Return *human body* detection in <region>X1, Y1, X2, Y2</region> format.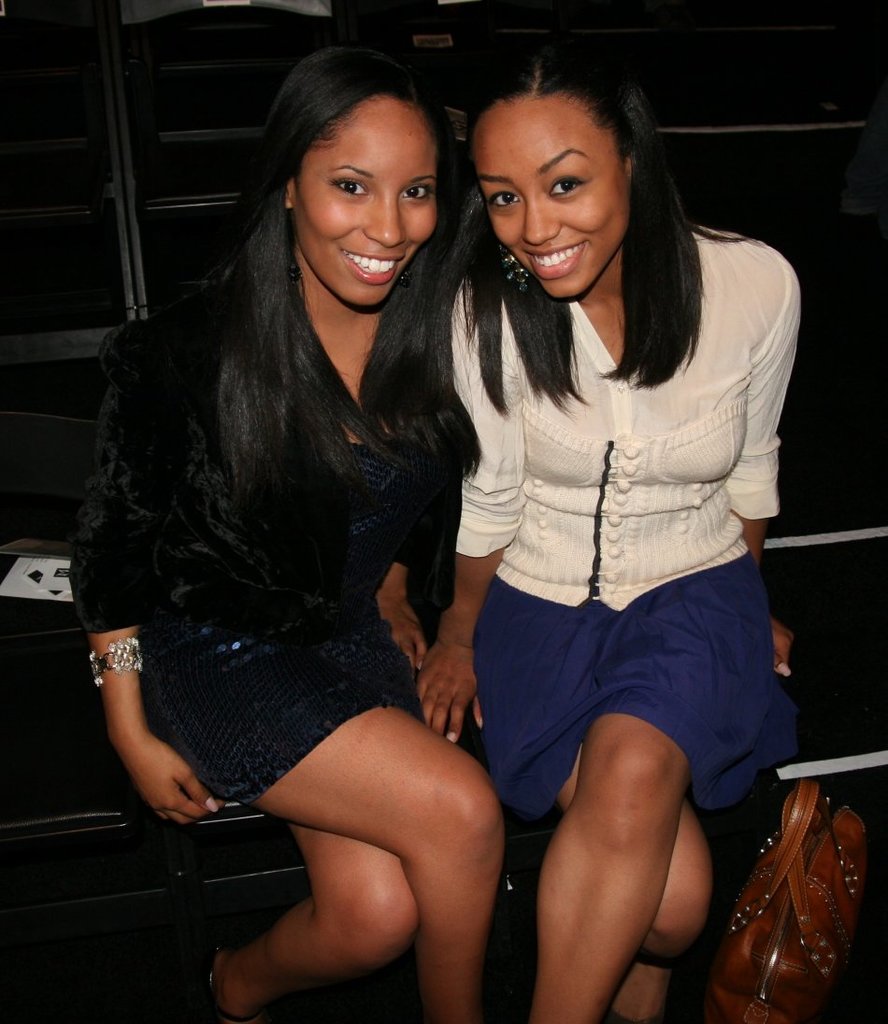
<region>430, 76, 805, 1017</region>.
